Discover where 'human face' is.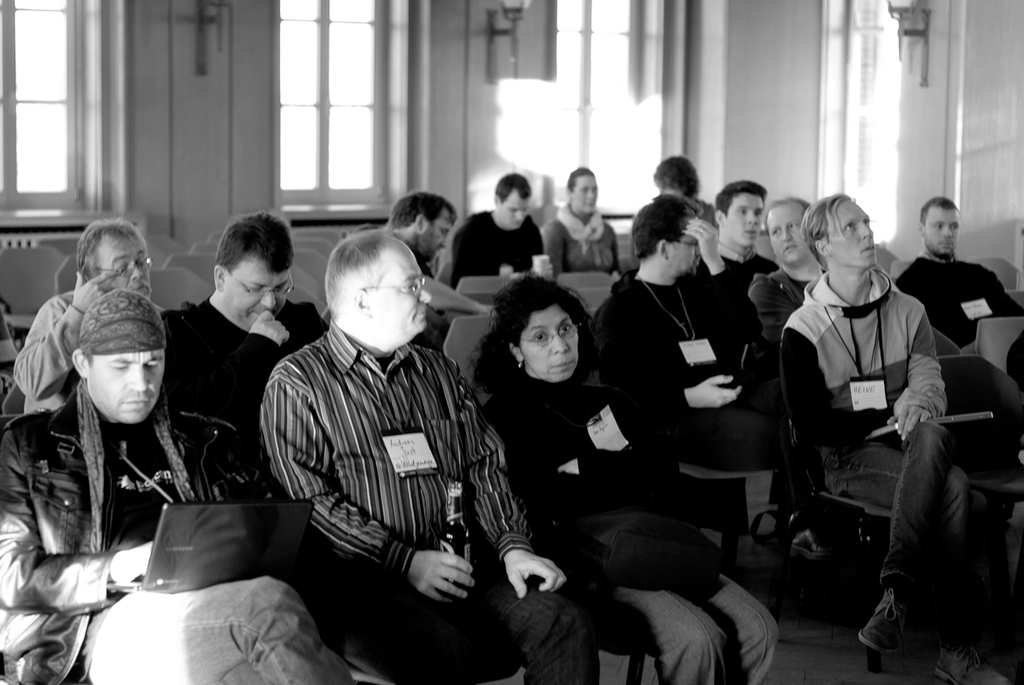
Discovered at region(415, 207, 456, 263).
